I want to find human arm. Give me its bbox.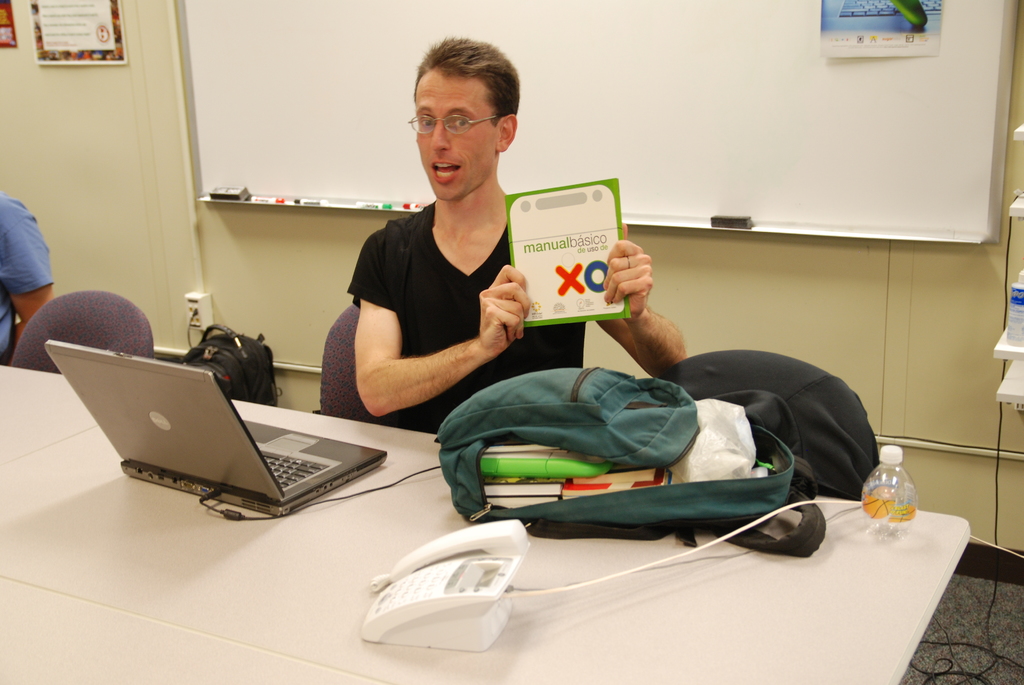
select_region(579, 232, 694, 390).
